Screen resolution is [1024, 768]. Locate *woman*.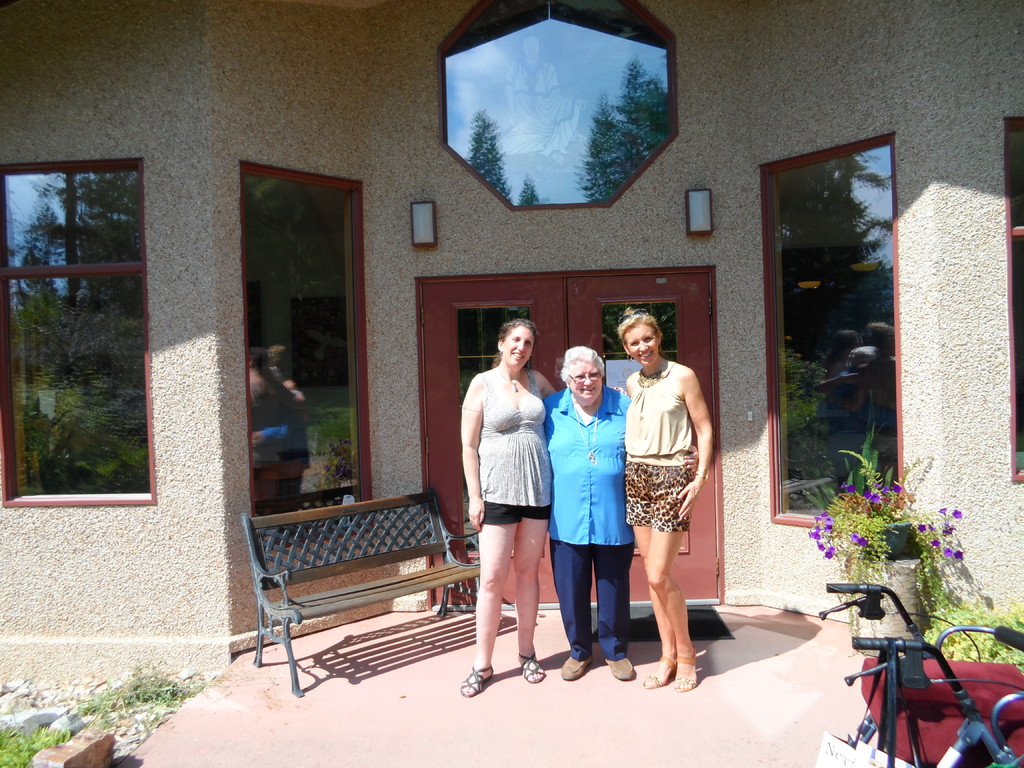
(455,323,563,677).
